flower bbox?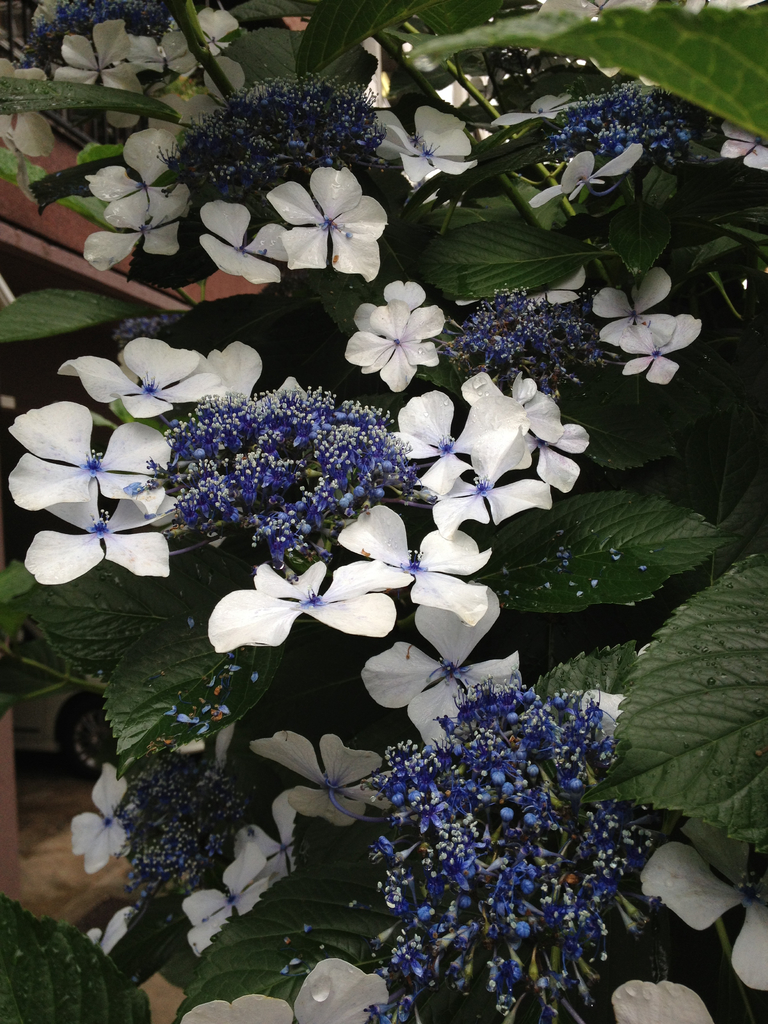
522,151,636,204
